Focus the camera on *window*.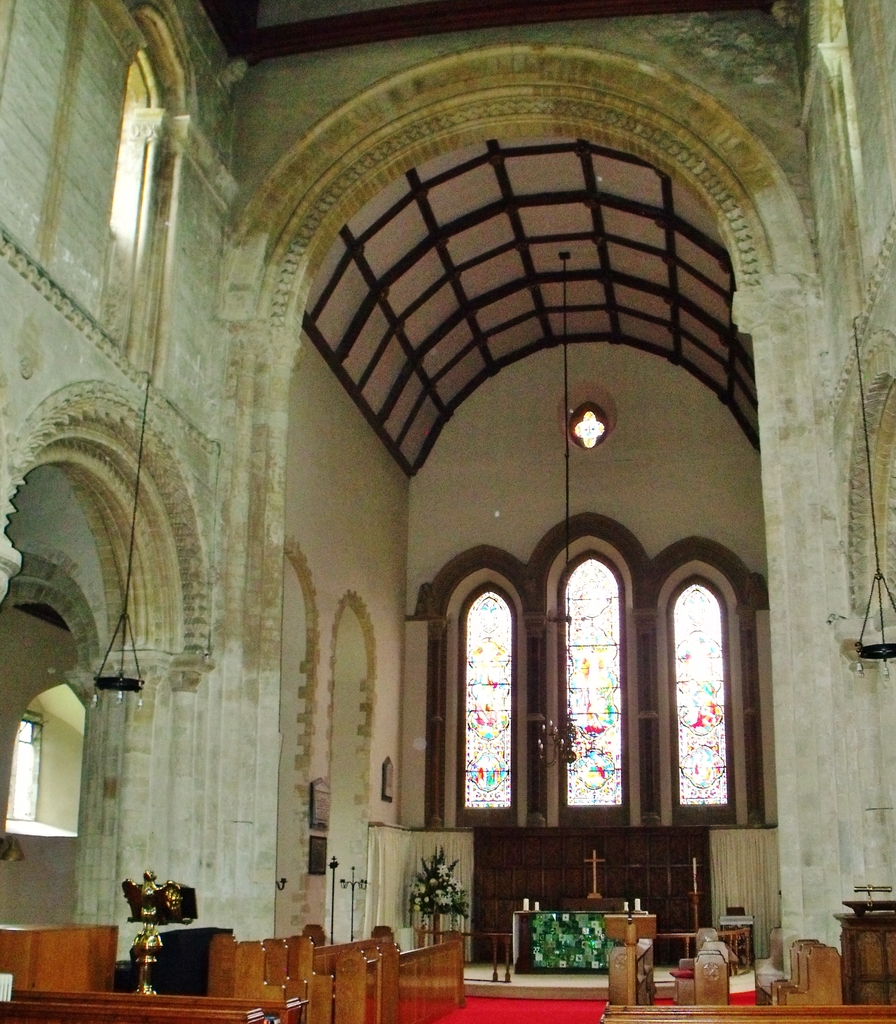
Focus region: 447, 512, 548, 847.
